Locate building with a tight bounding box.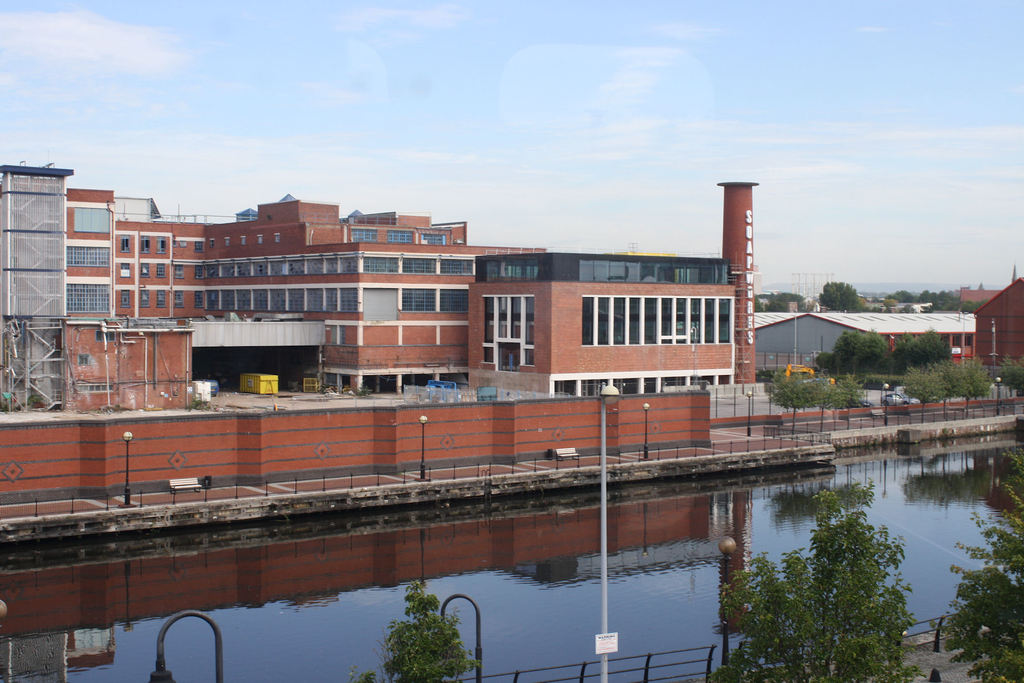
(x1=754, y1=311, x2=976, y2=370).
